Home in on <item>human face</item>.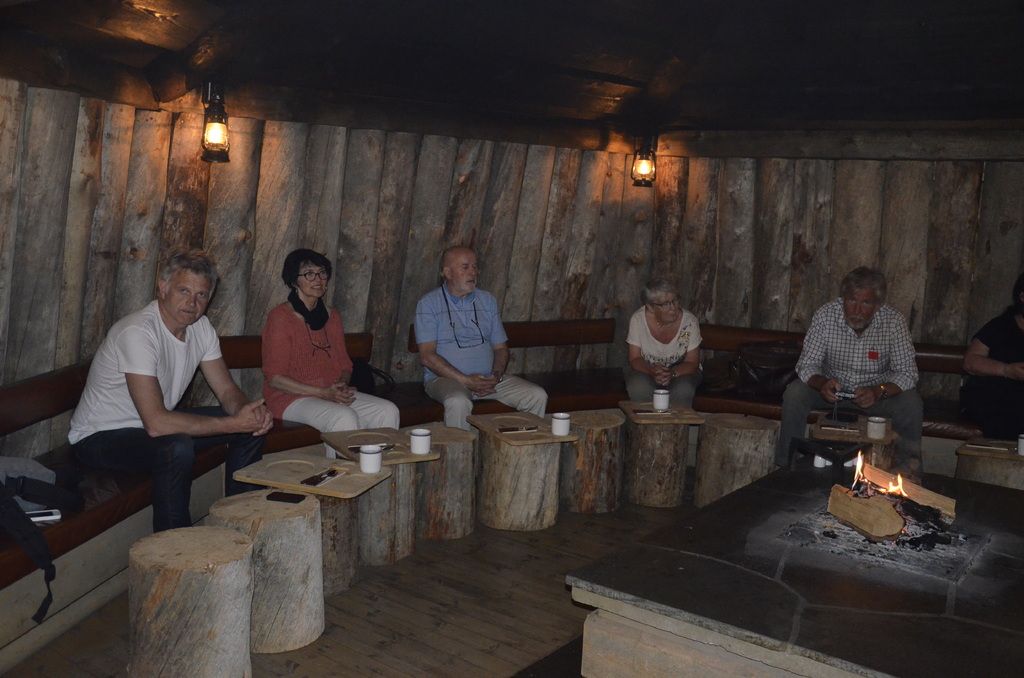
Homed in at <region>167, 267, 213, 325</region>.
